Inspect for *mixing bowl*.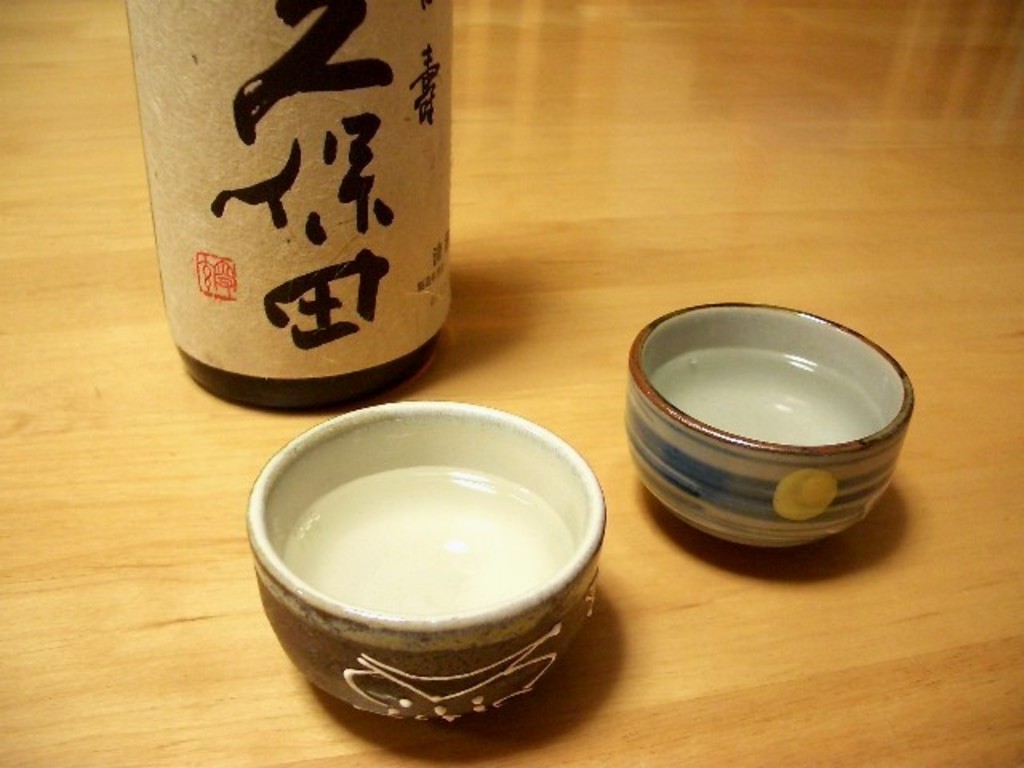
Inspection: 621/299/925/563.
